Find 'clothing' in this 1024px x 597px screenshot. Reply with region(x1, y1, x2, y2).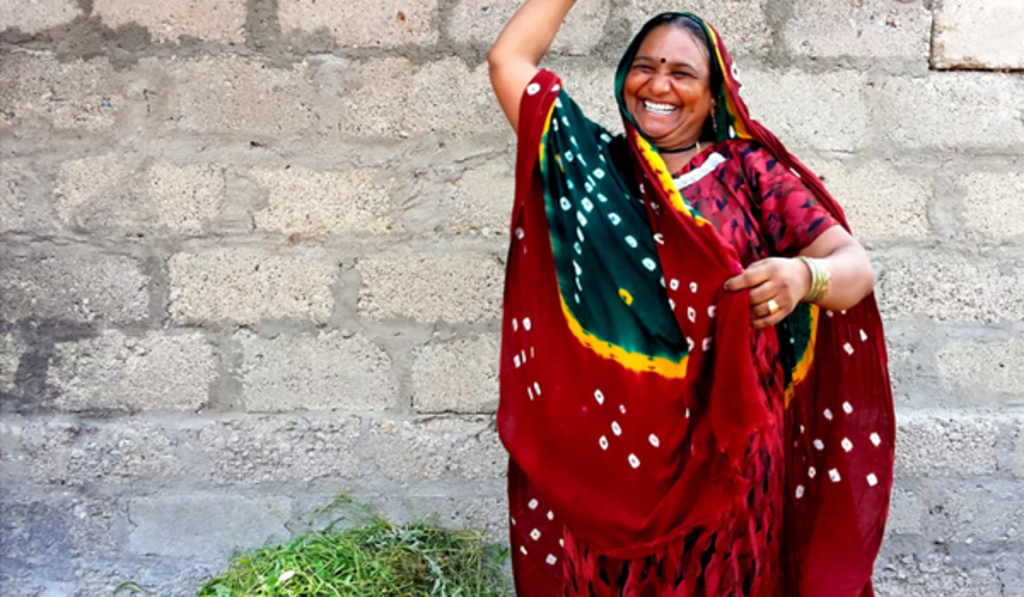
region(495, 15, 898, 595).
